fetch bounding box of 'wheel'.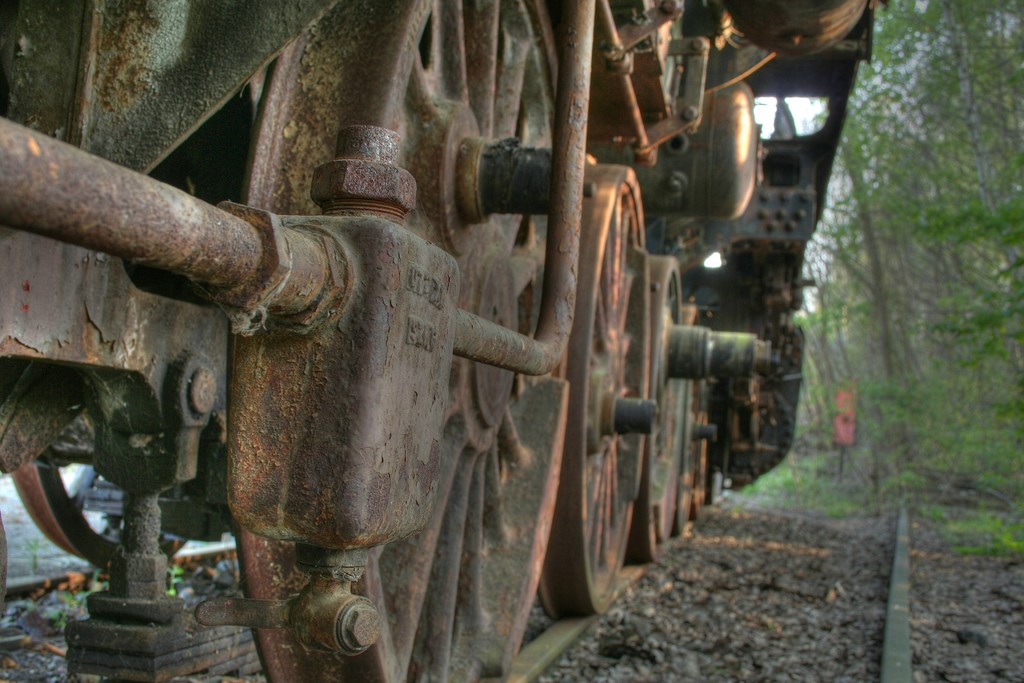
Bbox: (0, 462, 190, 572).
